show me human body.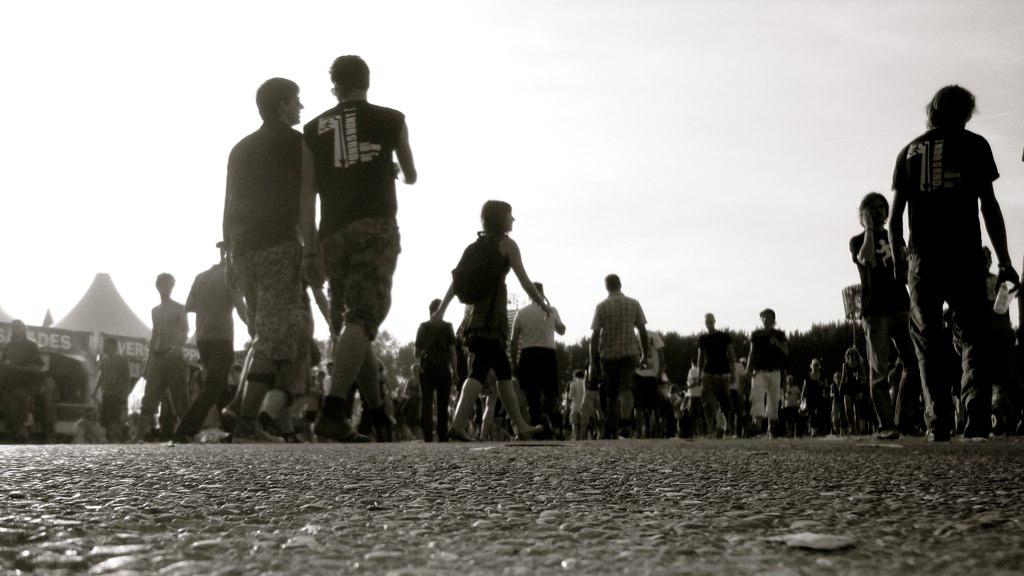
human body is here: region(430, 195, 555, 444).
